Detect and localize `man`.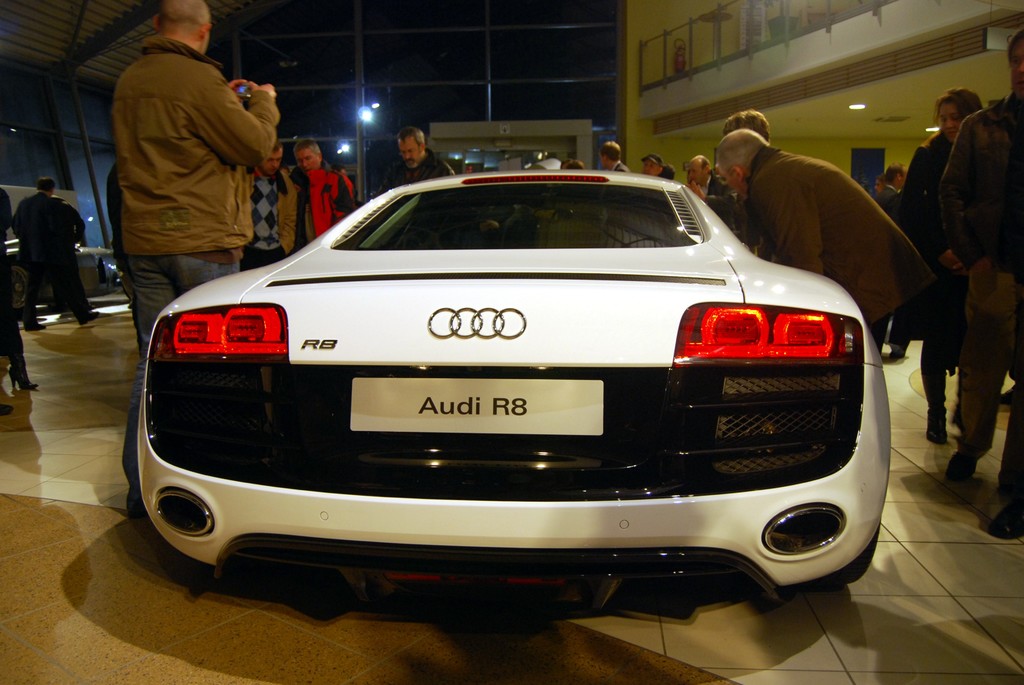
Localized at [left=8, top=174, right=99, bottom=330].
